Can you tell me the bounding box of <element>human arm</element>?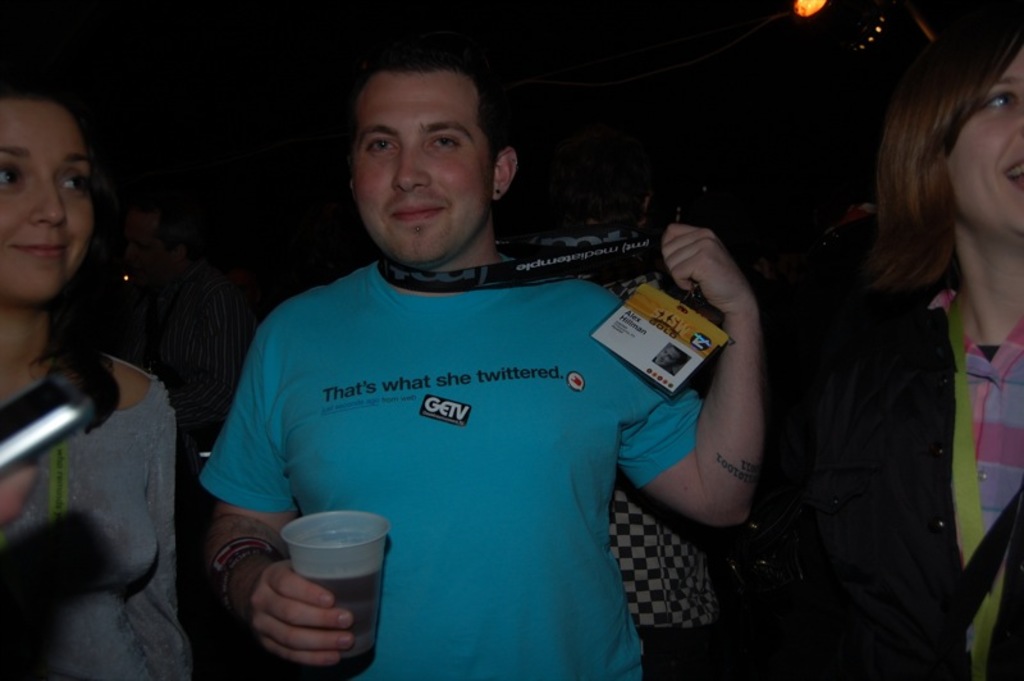
[620,228,767,522].
